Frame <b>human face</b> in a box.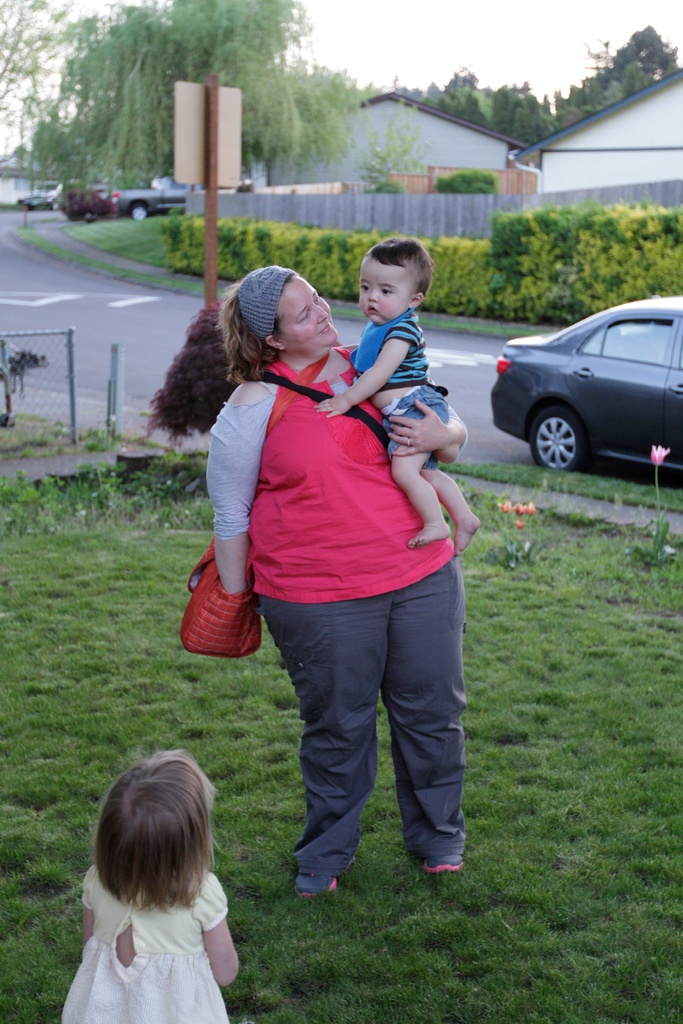
x1=281, y1=269, x2=343, y2=353.
